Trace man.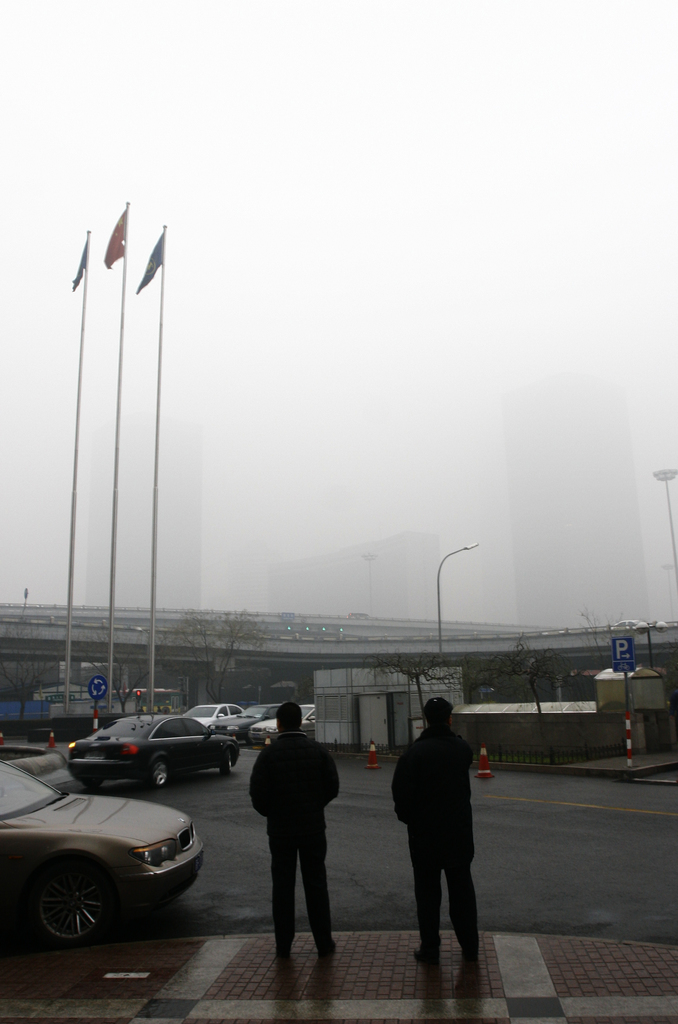
Traced to box(393, 695, 493, 957).
